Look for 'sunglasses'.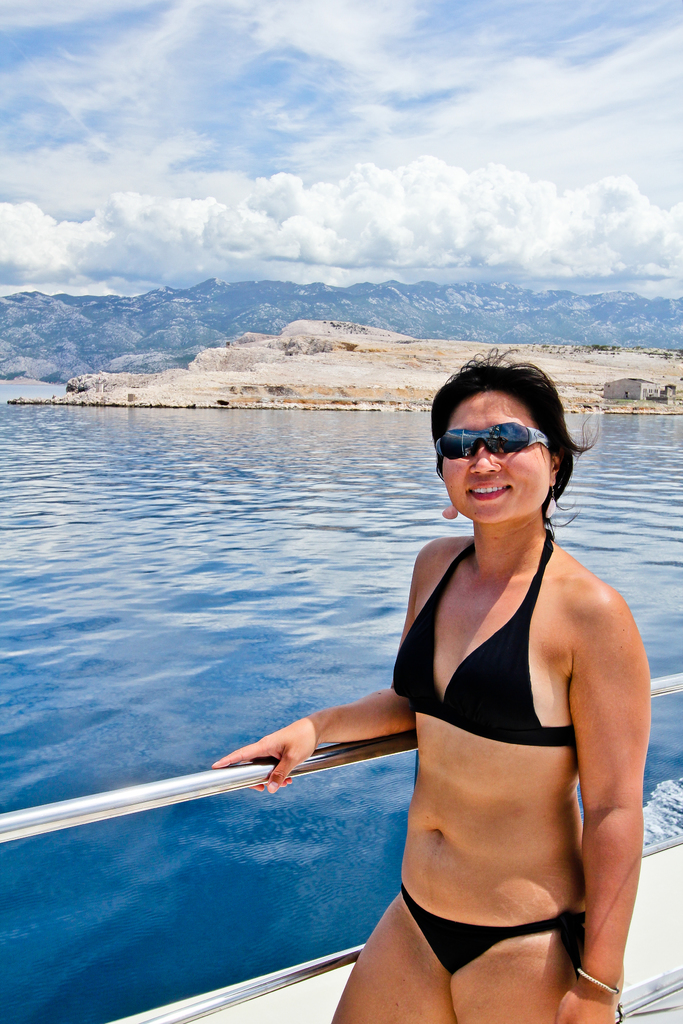
Found: Rect(435, 421, 547, 463).
